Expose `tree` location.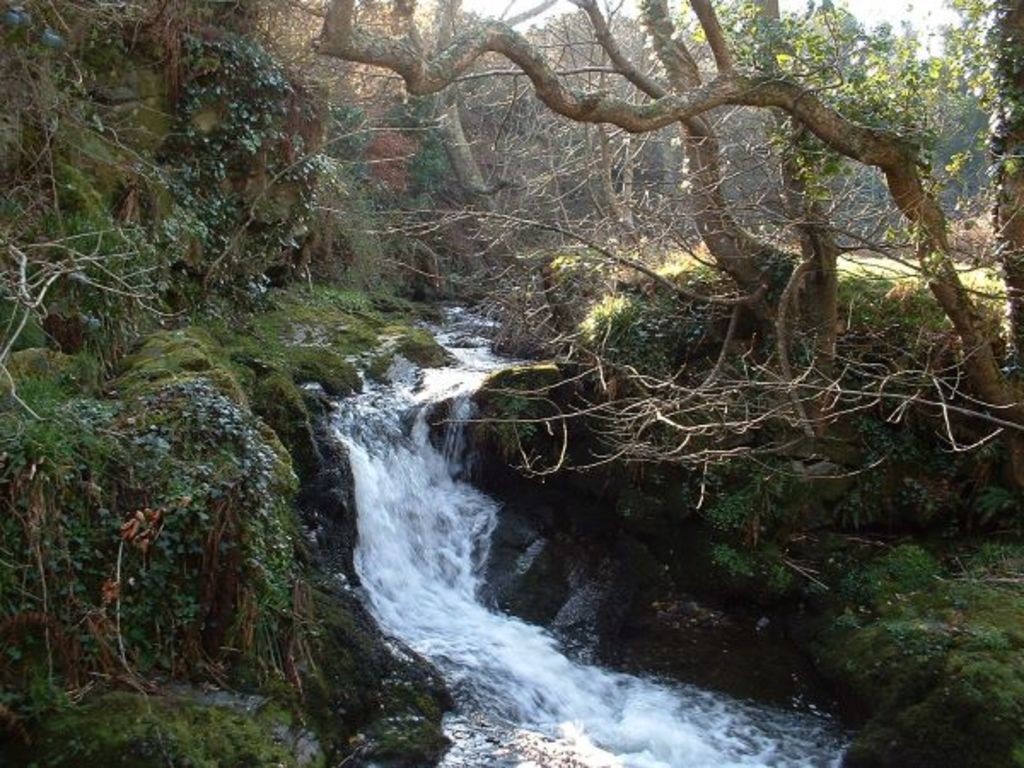
Exposed at Rect(447, 0, 1022, 473).
